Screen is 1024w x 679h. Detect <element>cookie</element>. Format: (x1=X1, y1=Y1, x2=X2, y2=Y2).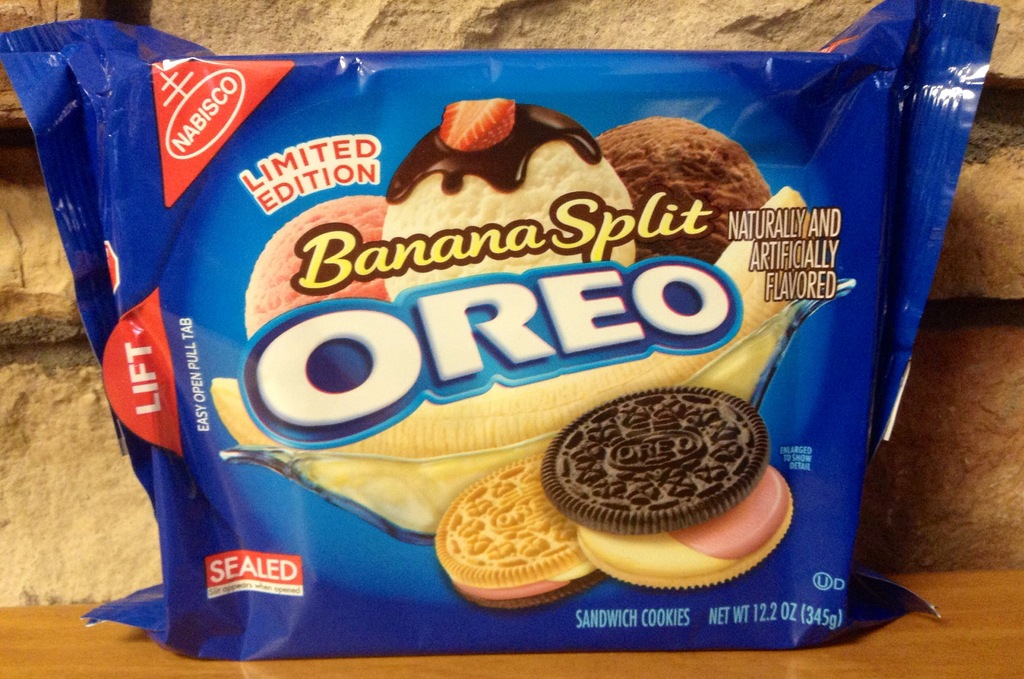
(x1=573, y1=462, x2=797, y2=591).
